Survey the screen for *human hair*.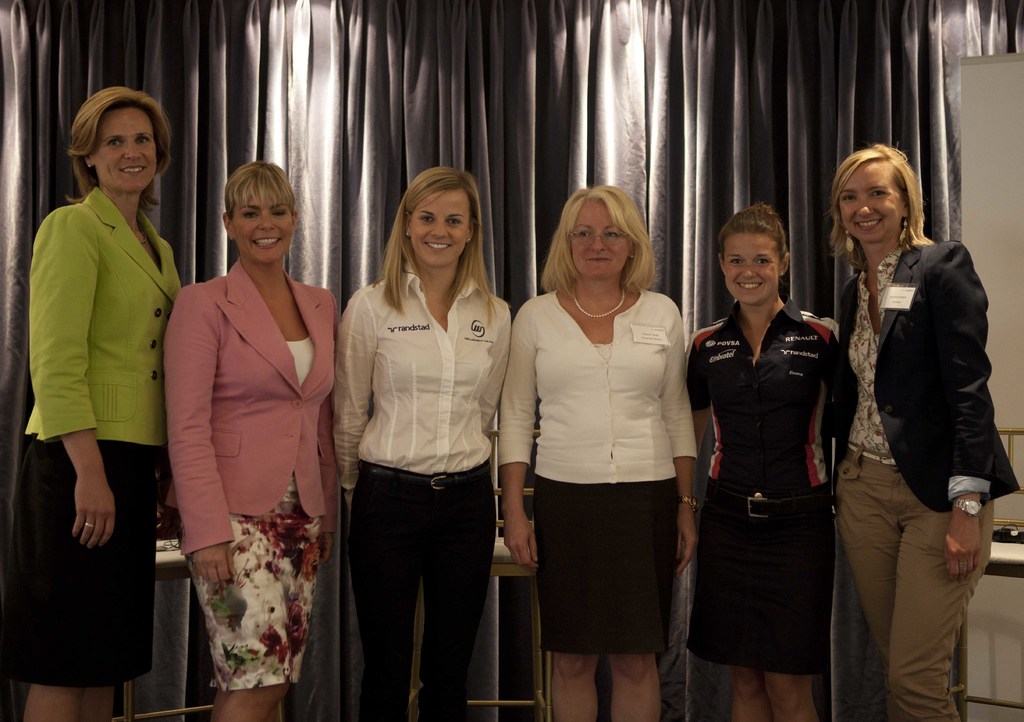
Survey found: BBox(226, 159, 300, 214).
